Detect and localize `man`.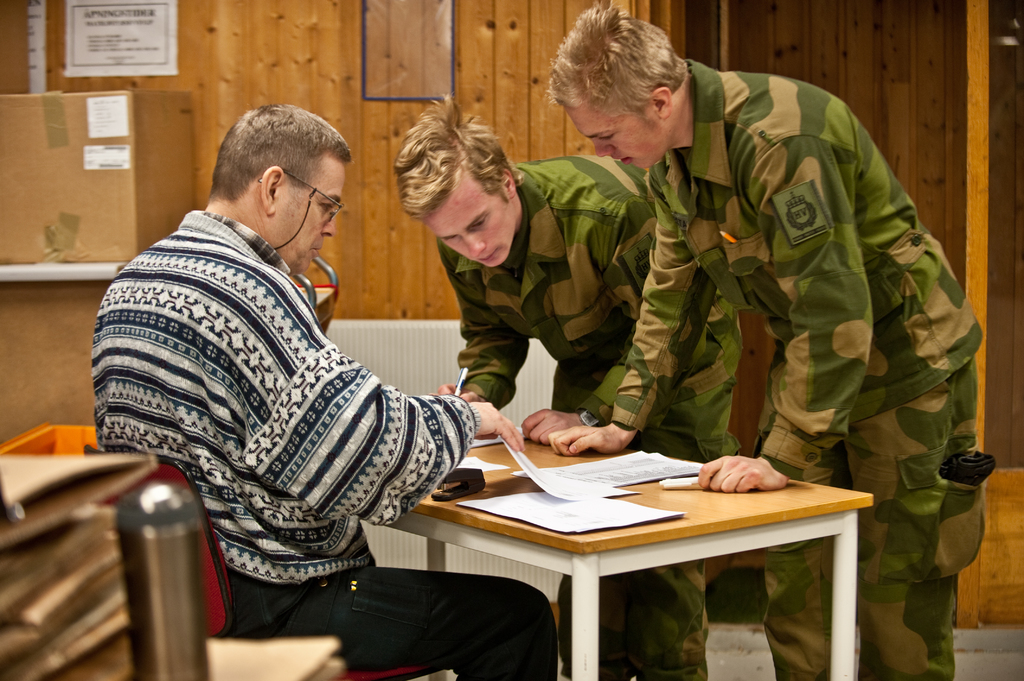
Localized at (x1=544, y1=0, x2=989, y2=680).
